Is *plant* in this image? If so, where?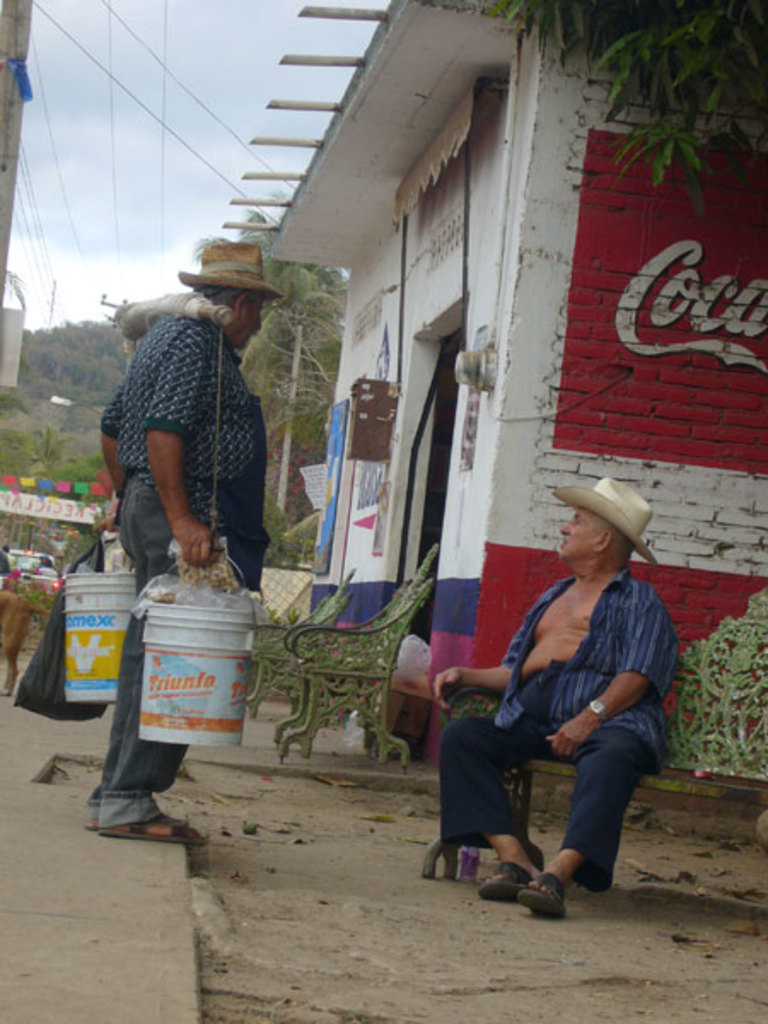
Yes, at {"x1": 0, "y1": 567, "x2": 53, "y2": 621}.
